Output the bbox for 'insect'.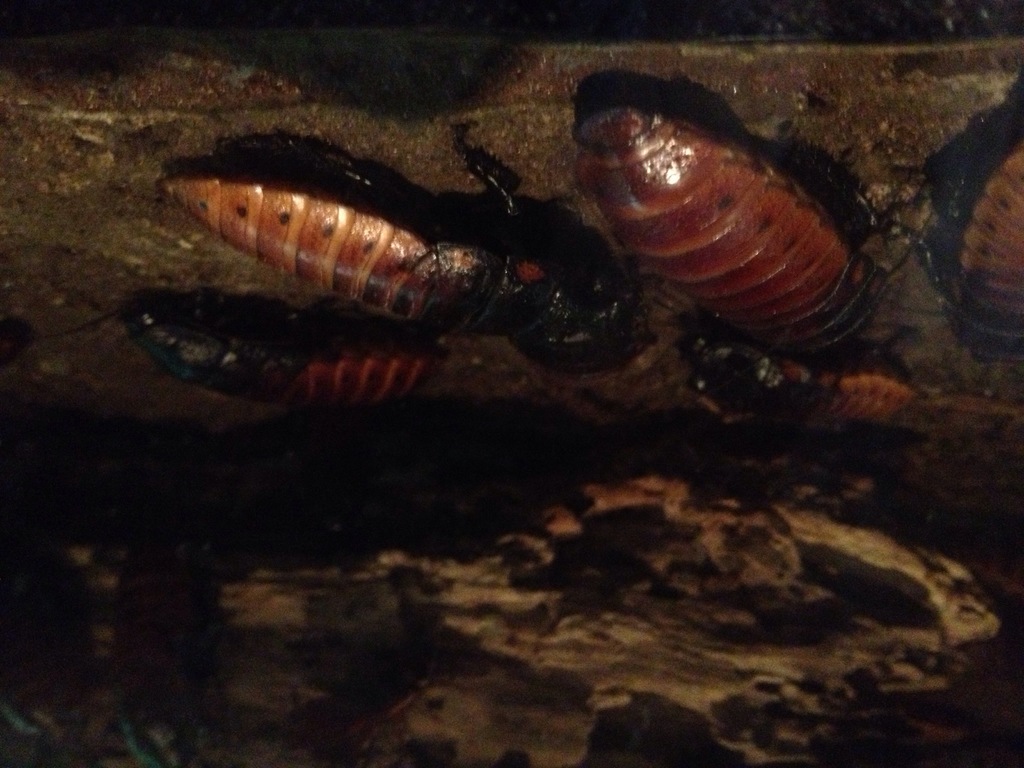
x1=931, y1=145, x2=1023, y2=349.
